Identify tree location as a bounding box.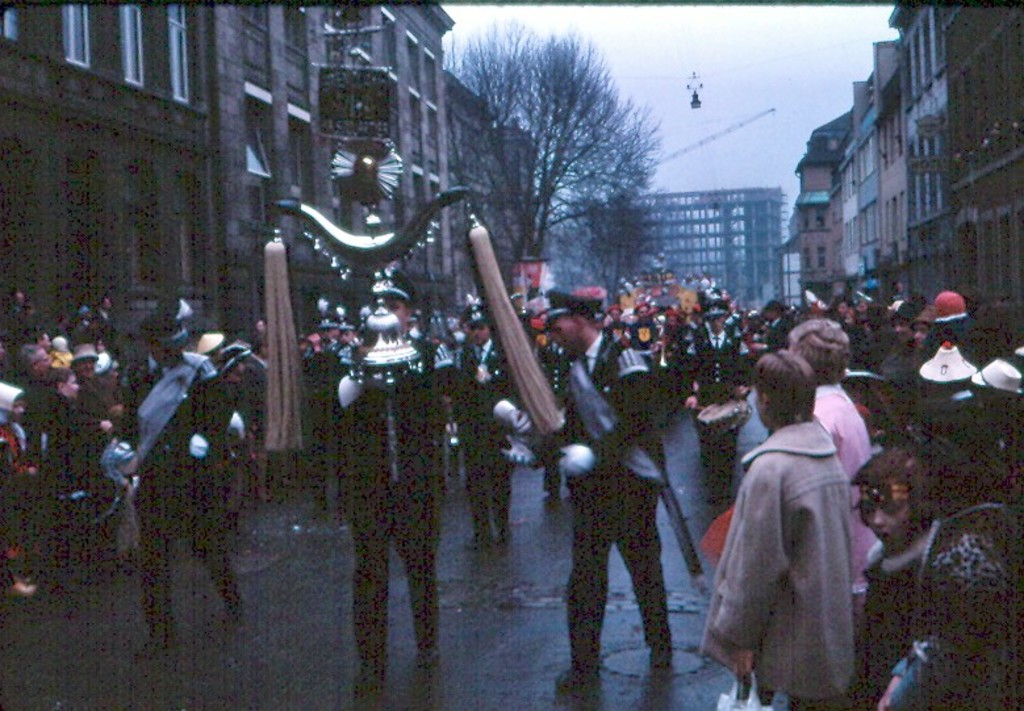
[568, 177, 665, 301].
